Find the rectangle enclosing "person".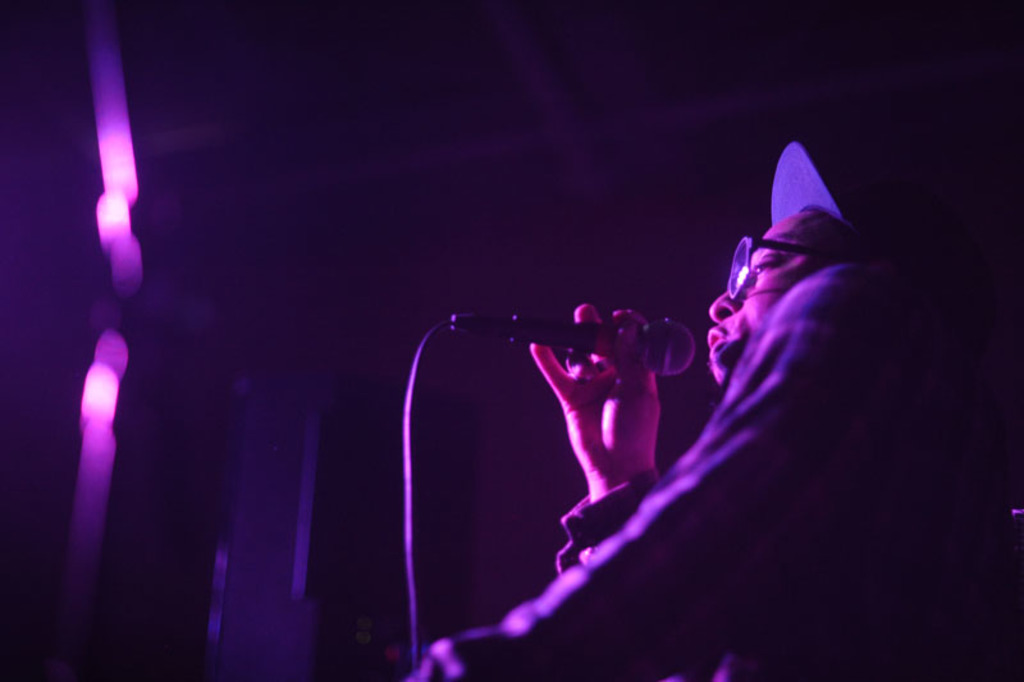
x1=410 y1=137 x2=1023 y2=681.
